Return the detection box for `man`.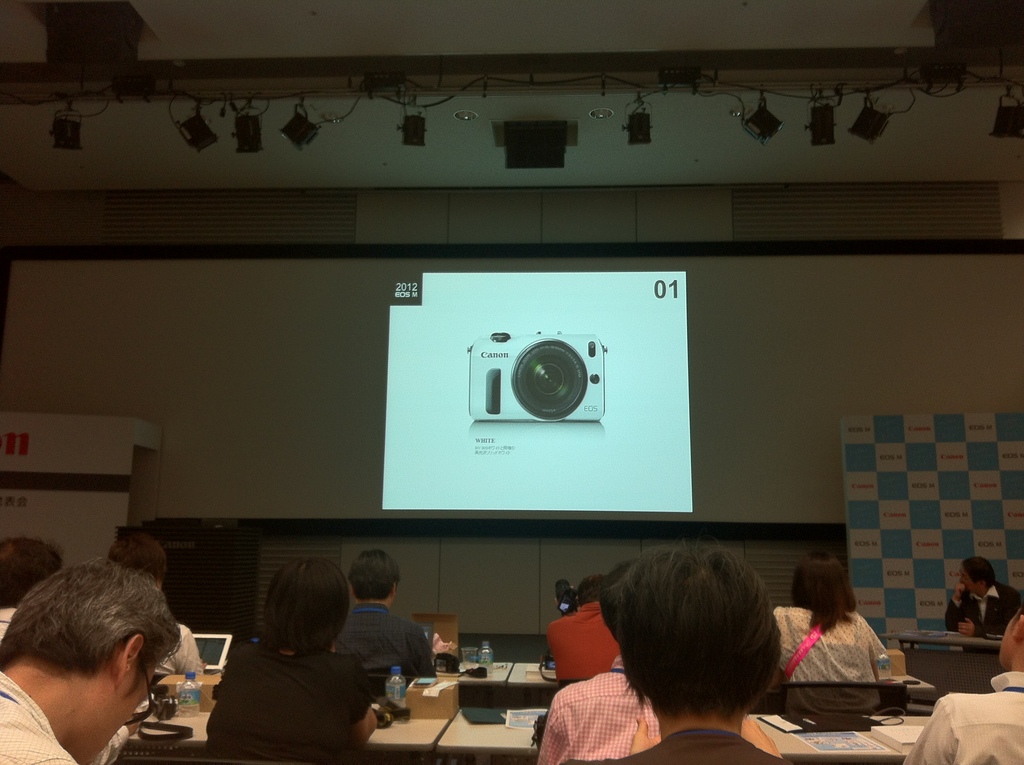
bbox(544, 580, 620, 682).
